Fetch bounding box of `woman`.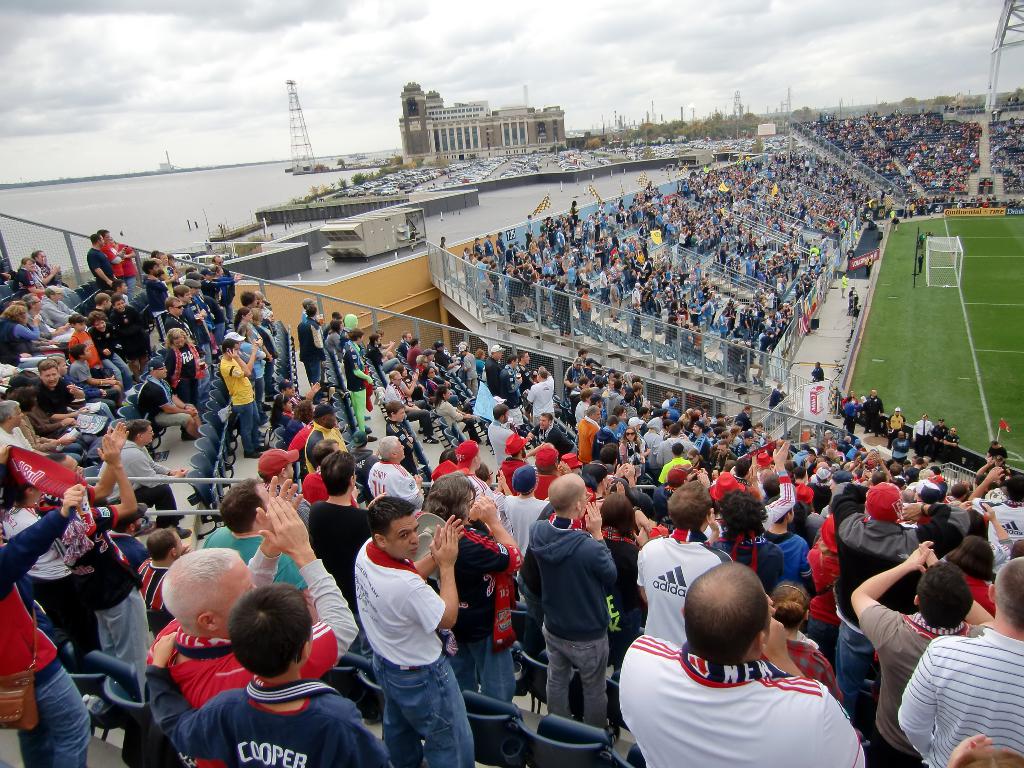
Bbox: Rect(434, 385, 485, 445).
